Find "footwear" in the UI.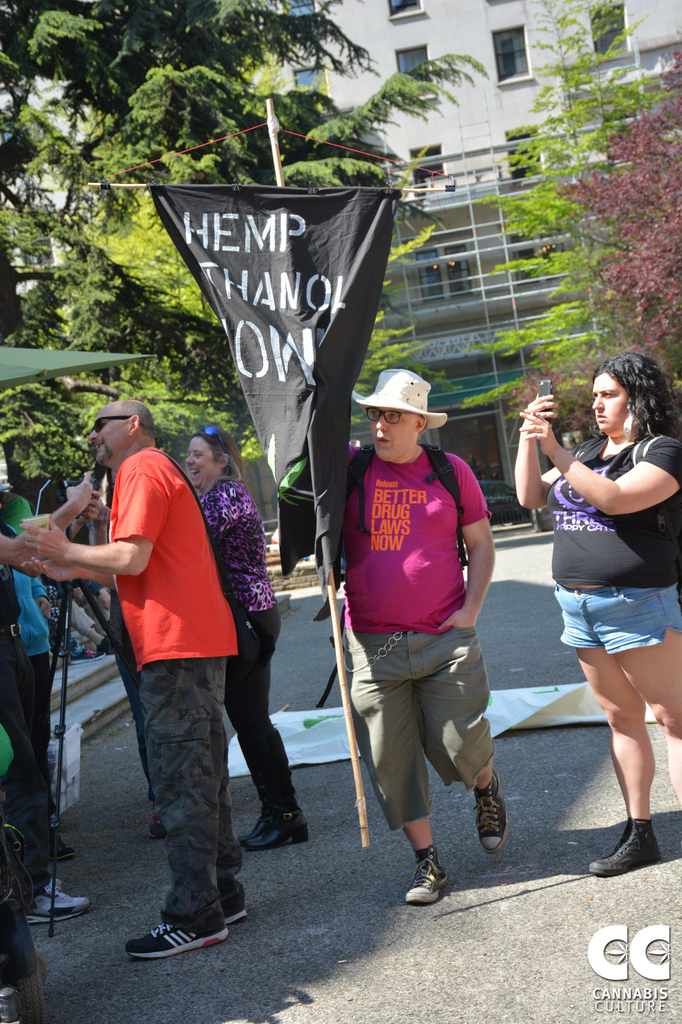
UI element at box(233, 799, 285, 846).
